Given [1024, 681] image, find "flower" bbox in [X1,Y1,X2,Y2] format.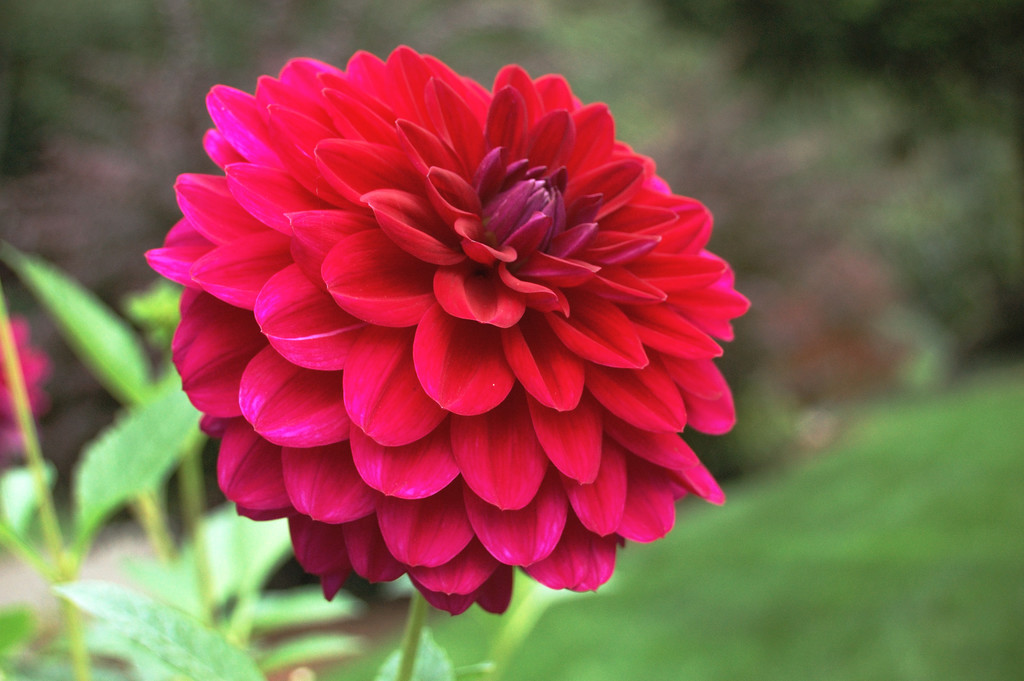
[162,65,737,604].
